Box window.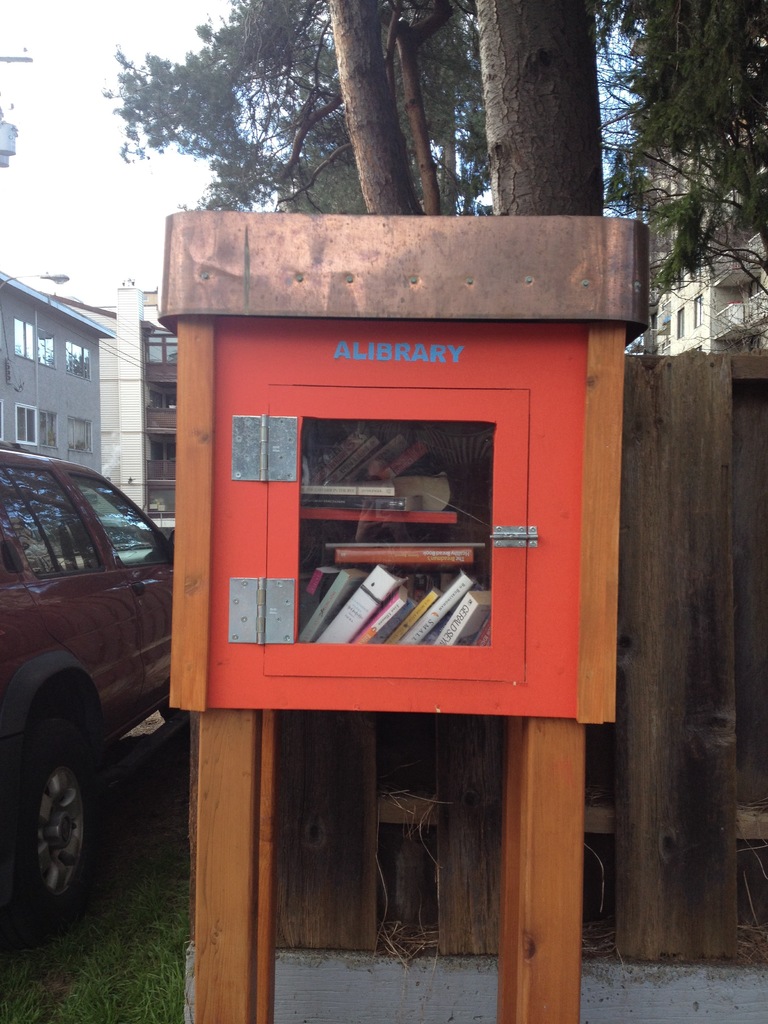
(x1=65, y1=335, x2=95, y2=378).
